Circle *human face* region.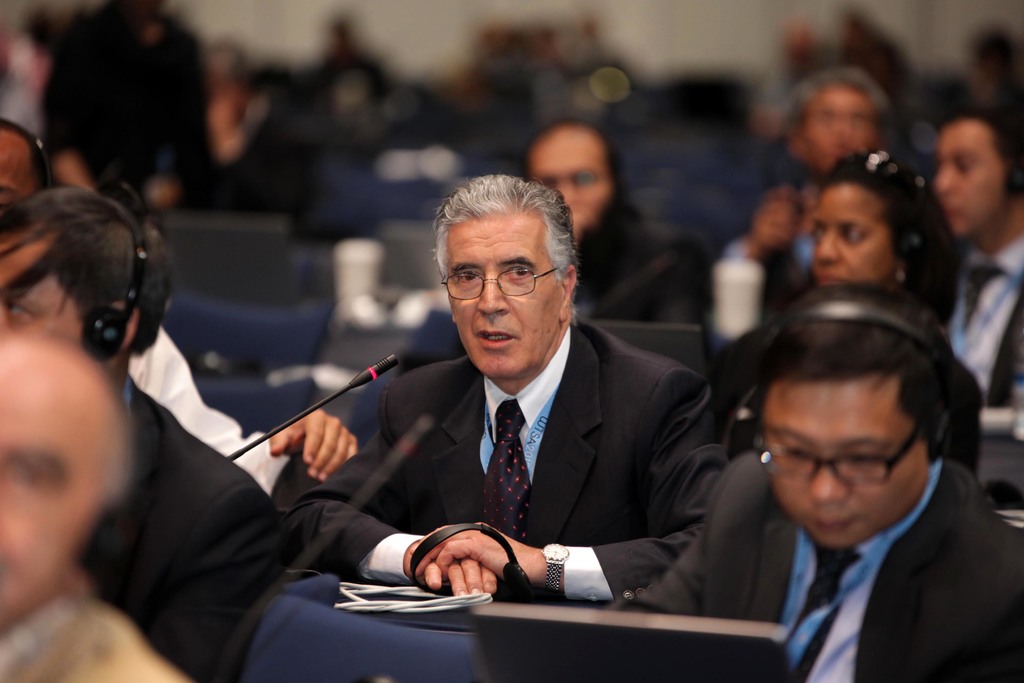
Region: box(531, 135, 613, 226).
